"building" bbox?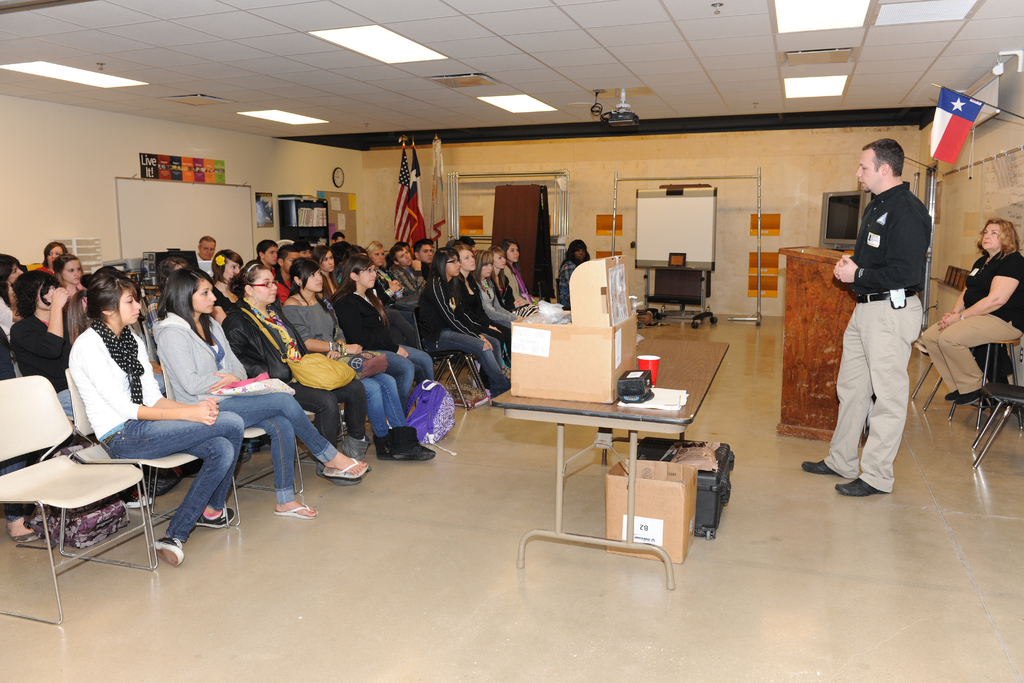
pyautogui.locateOnScreen(0, 0, 1023, 682)
